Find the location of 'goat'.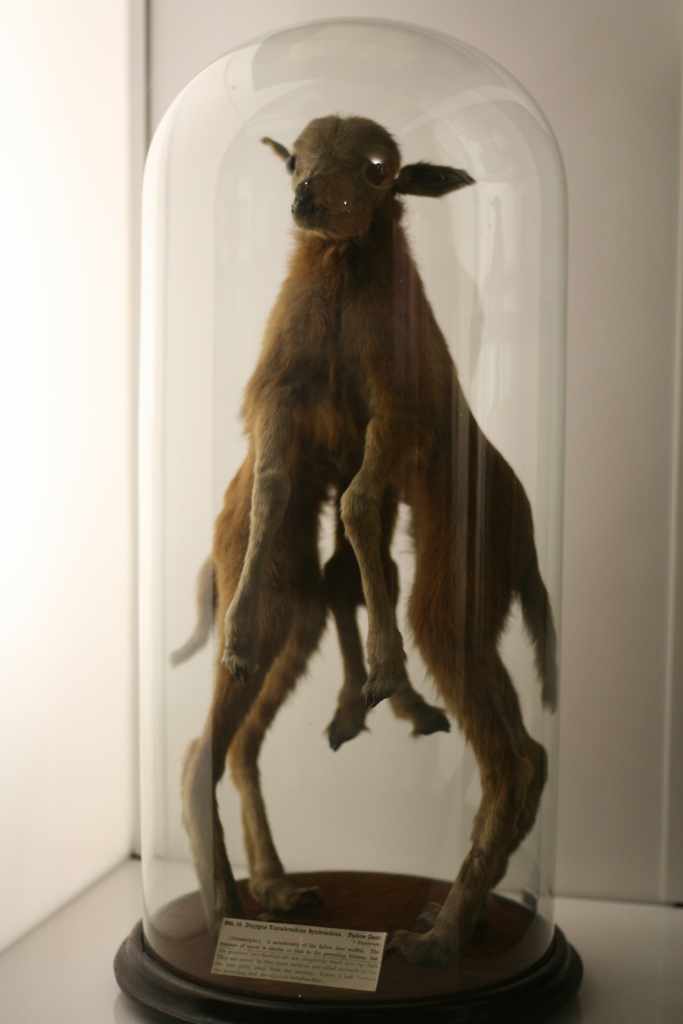
Location: x1=181 y1=93 x2=536 y2=1004.
